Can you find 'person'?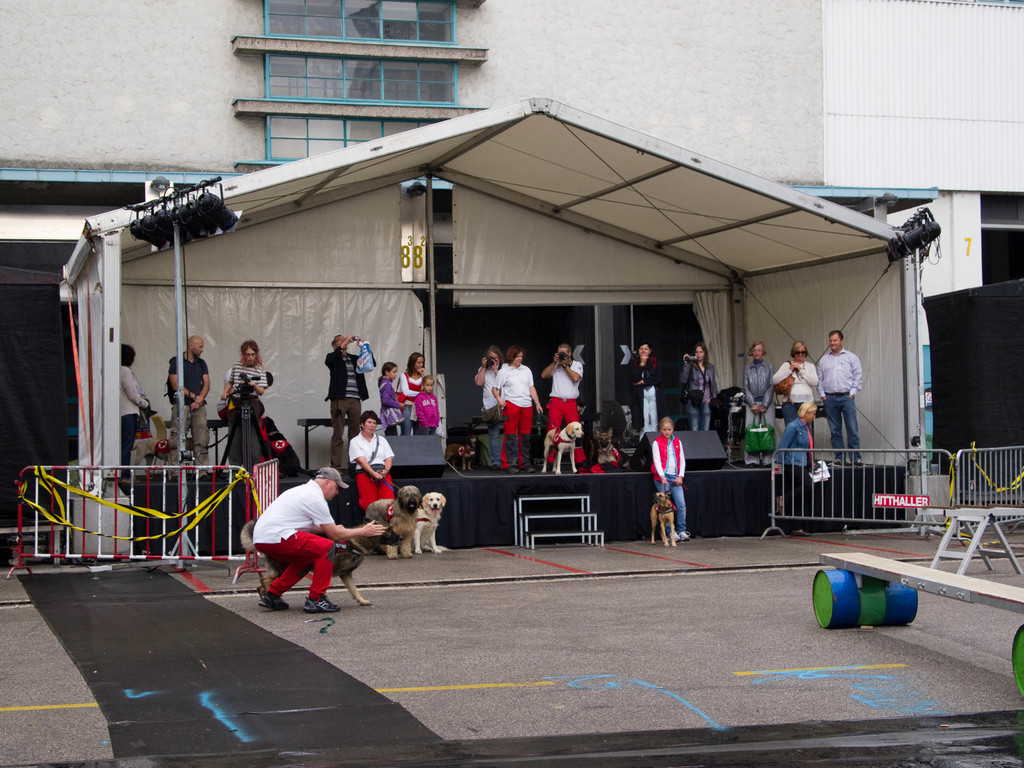
Yes, bounding box: pyautogui.locateOnScreen(494, 346, 545, 472).
